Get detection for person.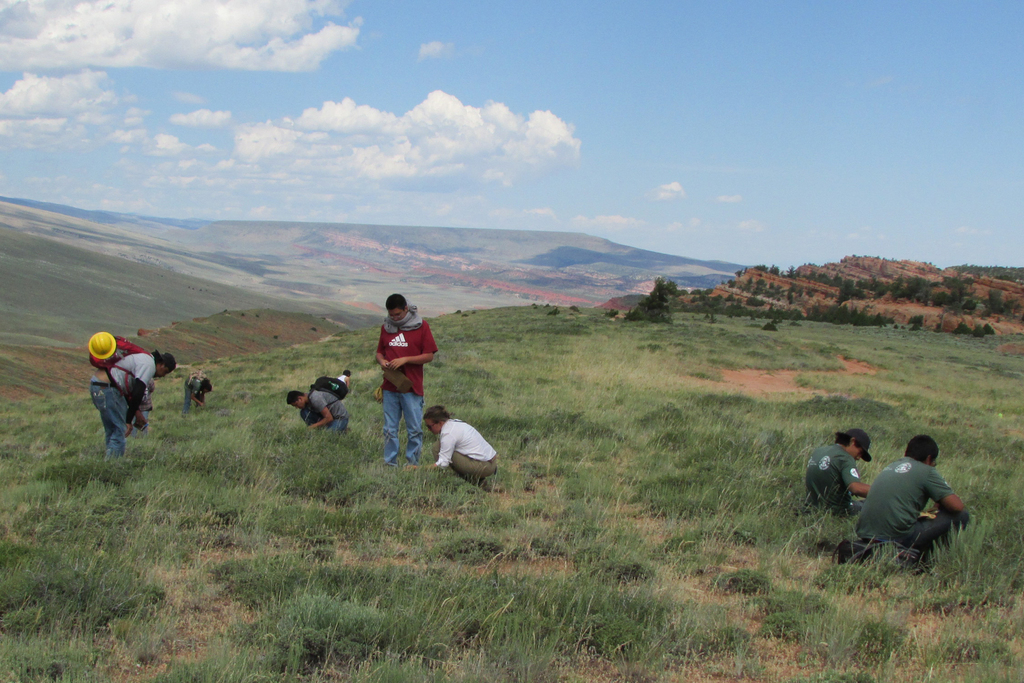
Detection: 131,378,171,441.
